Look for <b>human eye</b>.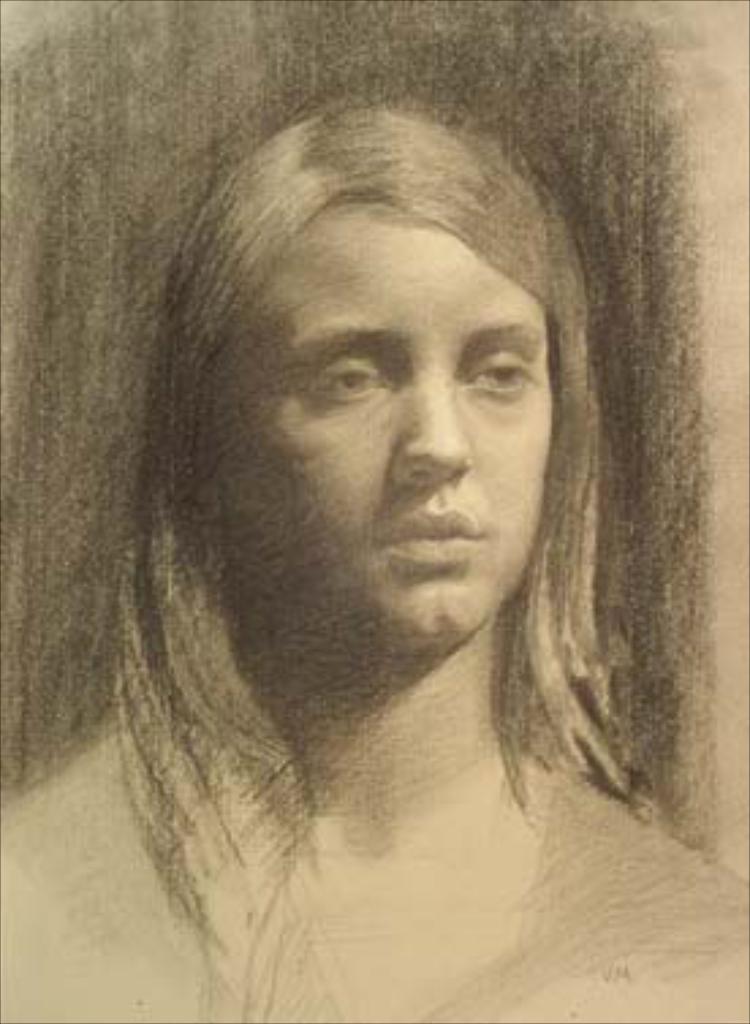
Found: pyautogui.locateOnScreen(462, 321, 546, 413).
